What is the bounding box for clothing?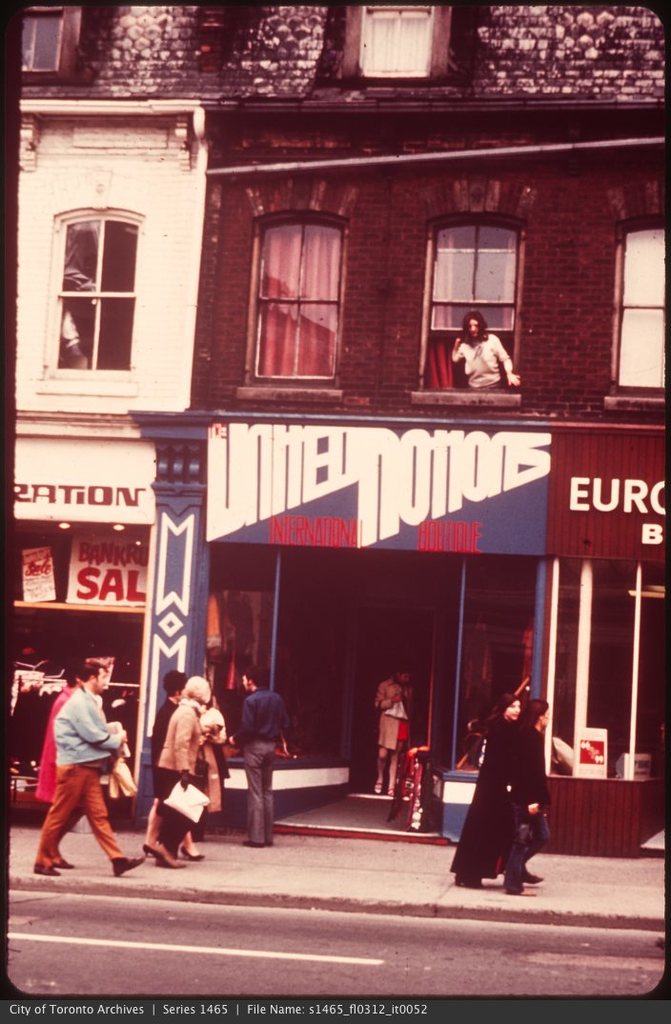
bbox(456, 332, 516, 388).
